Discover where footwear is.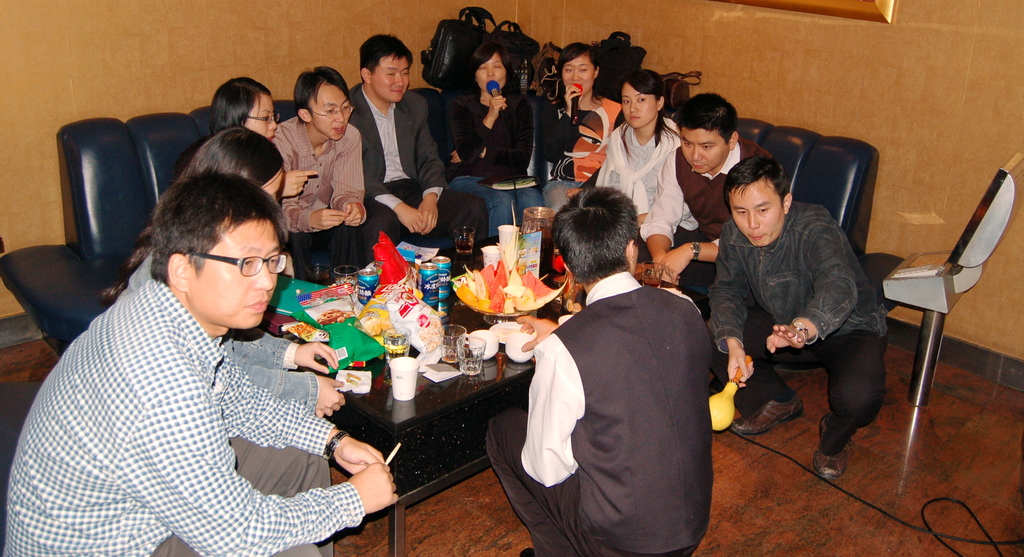
Discovered at rect(814, 417, 852, 483).
